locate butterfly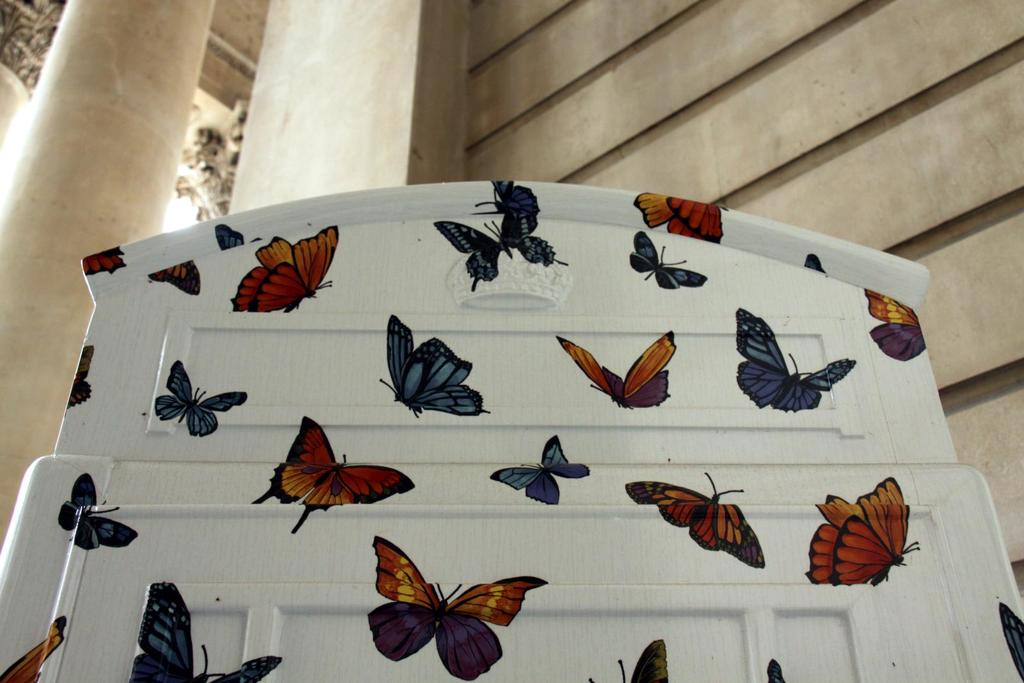
box=[489, 435, 594, 501]
